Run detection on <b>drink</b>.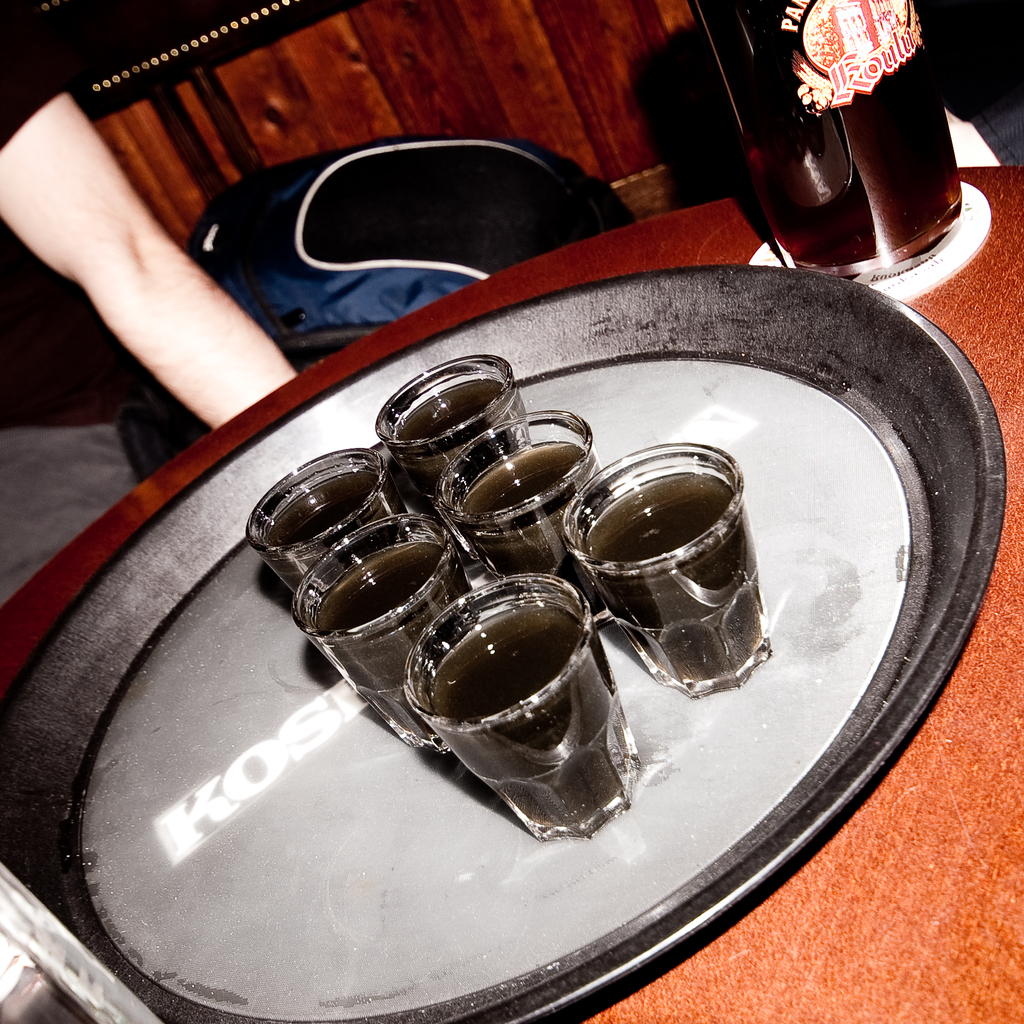
Result: crop(385, 374, 532, 556).
